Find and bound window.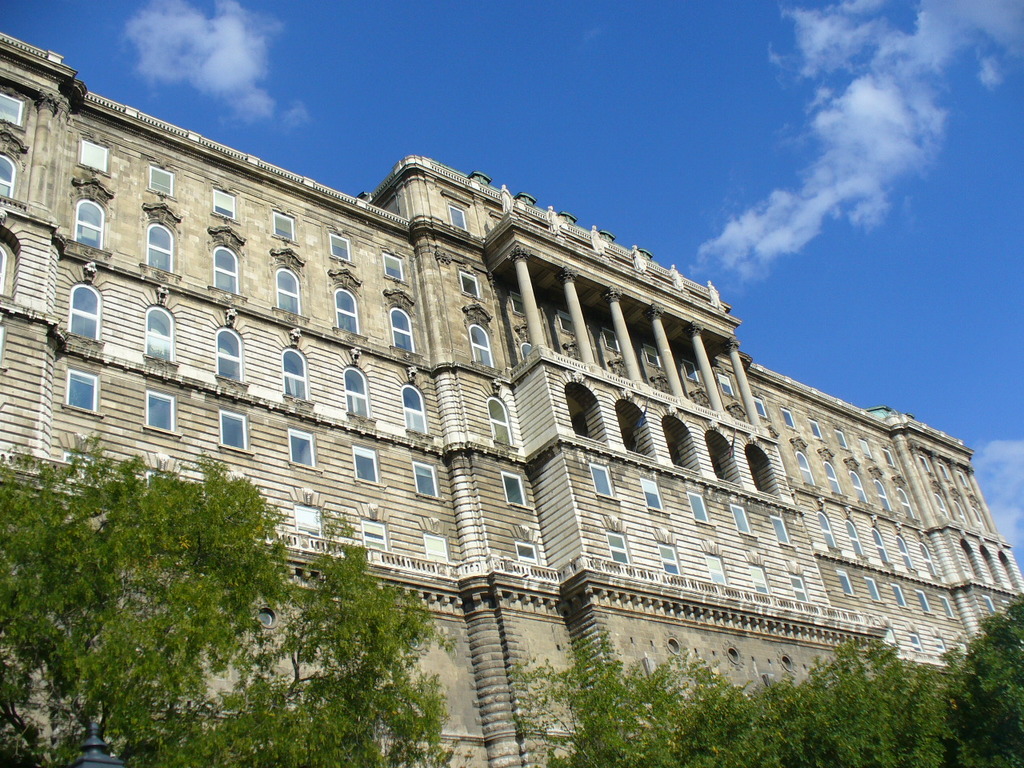
Bound: (365, 517, 391, 555).
